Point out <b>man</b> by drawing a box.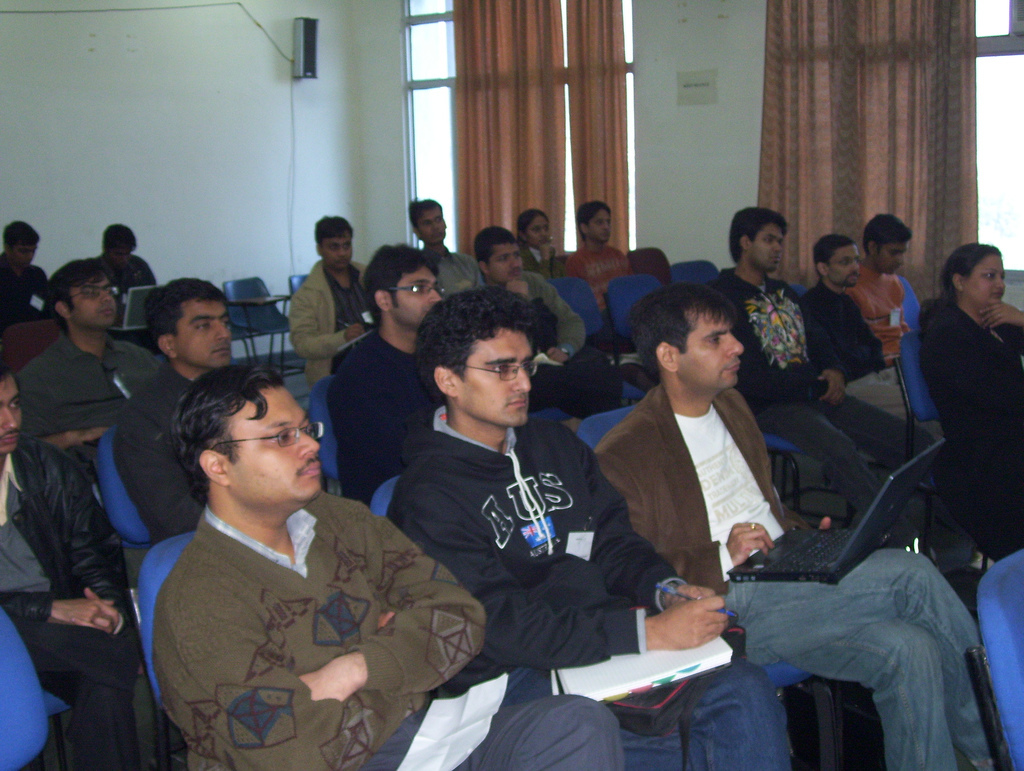
l=805, t=218, r=935, b=428.
